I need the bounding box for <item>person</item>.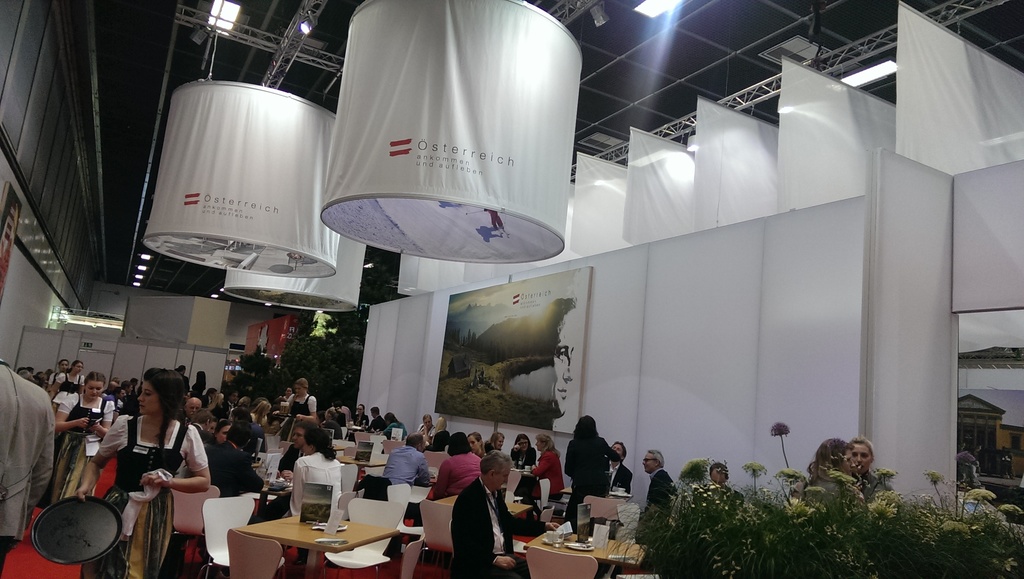
Here it is: {"x1": 249, "y1": 397, "x2": 273, "y2": 425}.
